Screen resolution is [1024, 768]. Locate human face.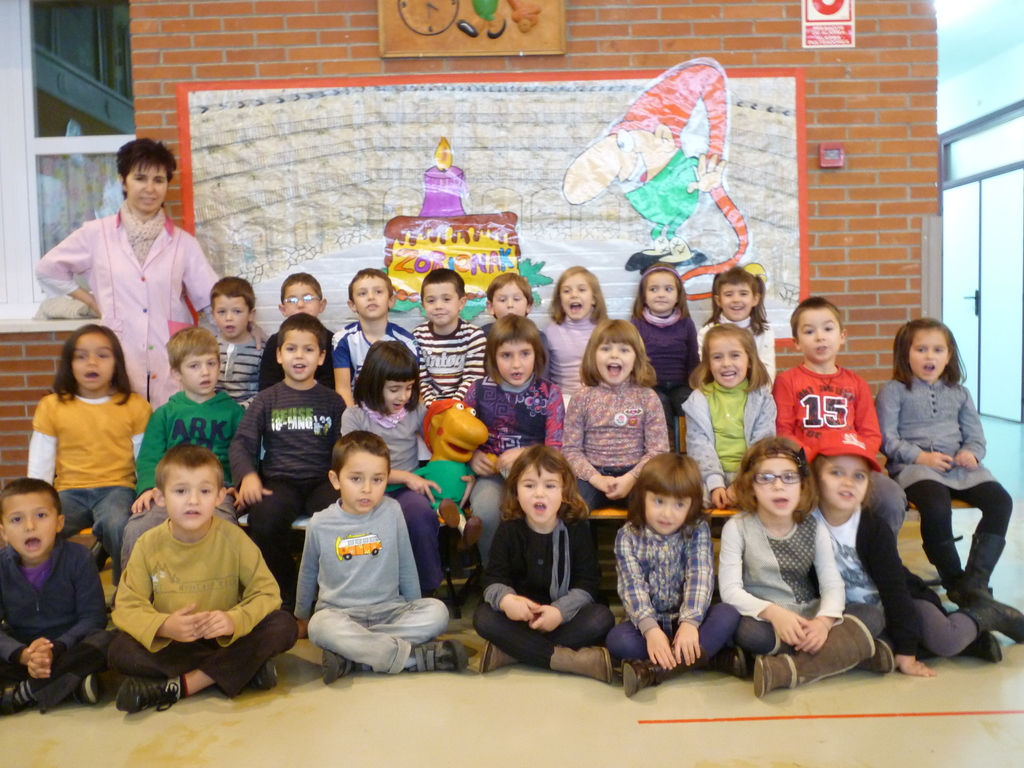
284/282/323/315.
